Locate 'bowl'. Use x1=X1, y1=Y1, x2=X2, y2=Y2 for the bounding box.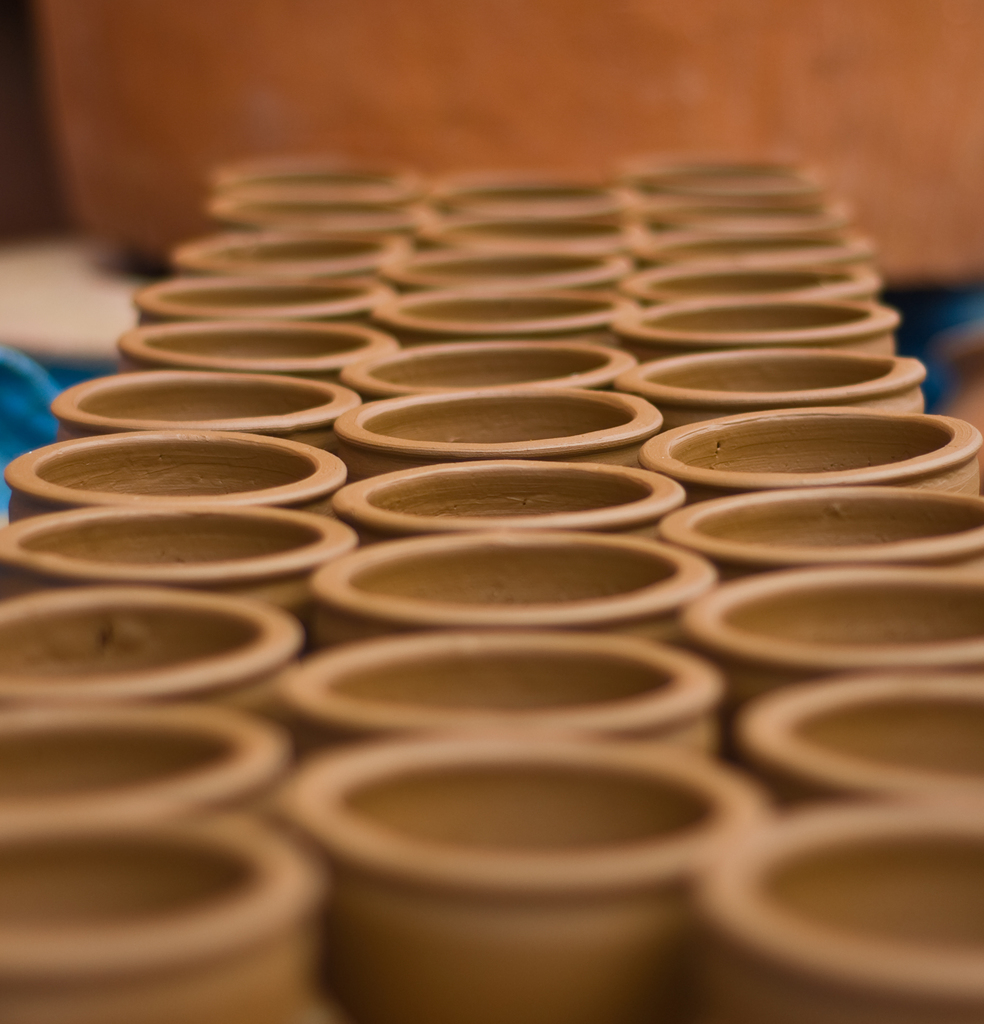
x1=650, y1=206, x2=849, y2=239.
